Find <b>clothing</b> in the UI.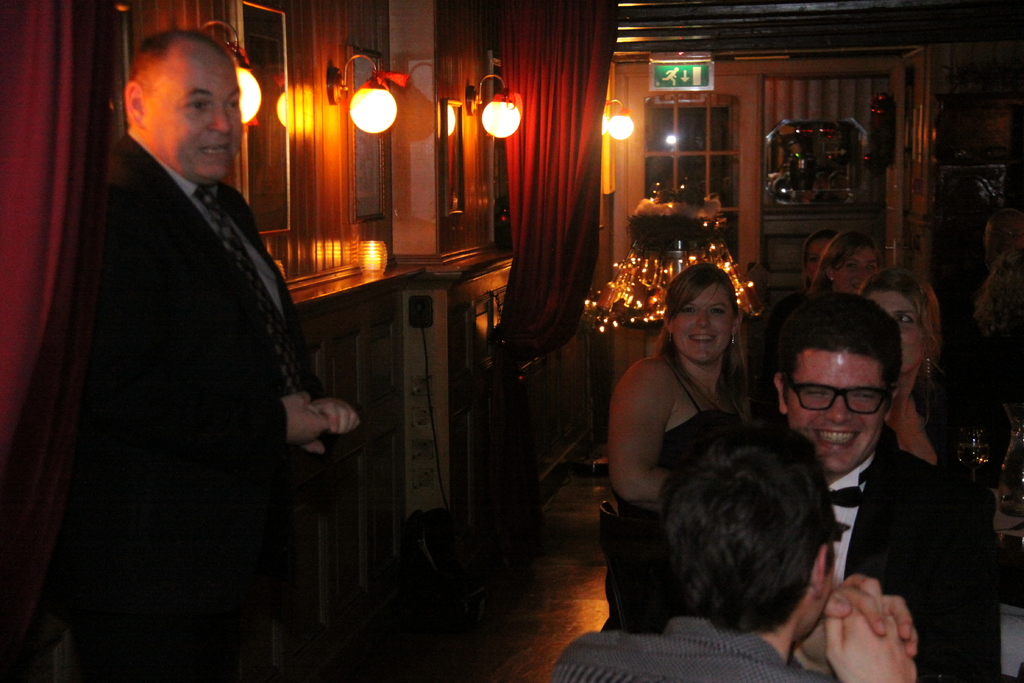
UI element at 765 286 815 359.
